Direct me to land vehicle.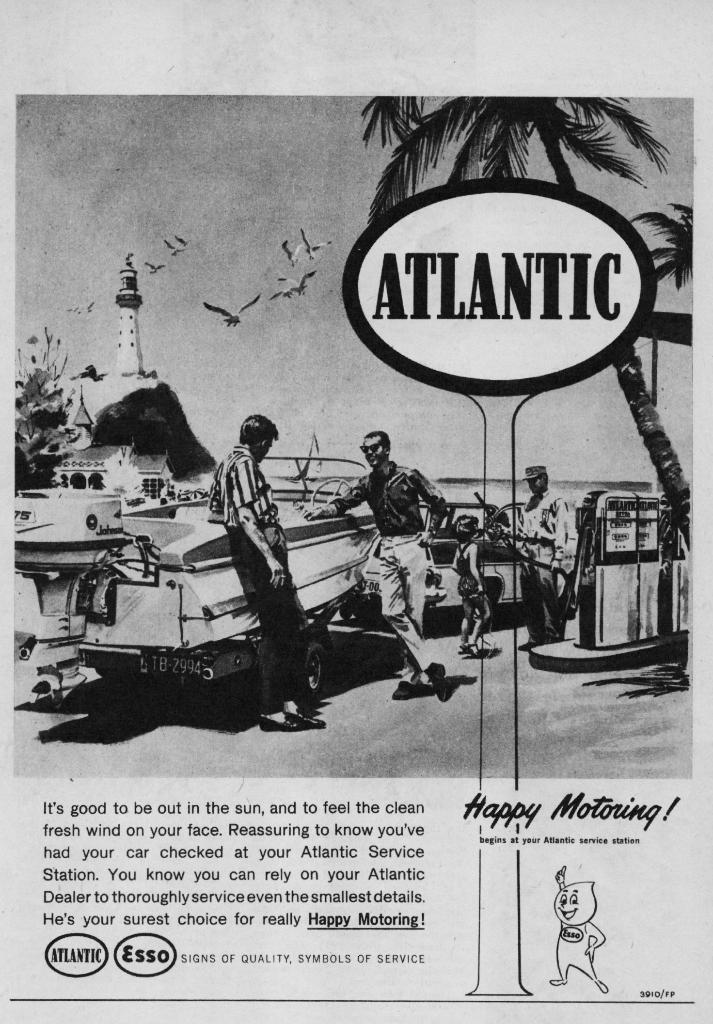
Direction: l=32, t=486, r=362, b=735.
